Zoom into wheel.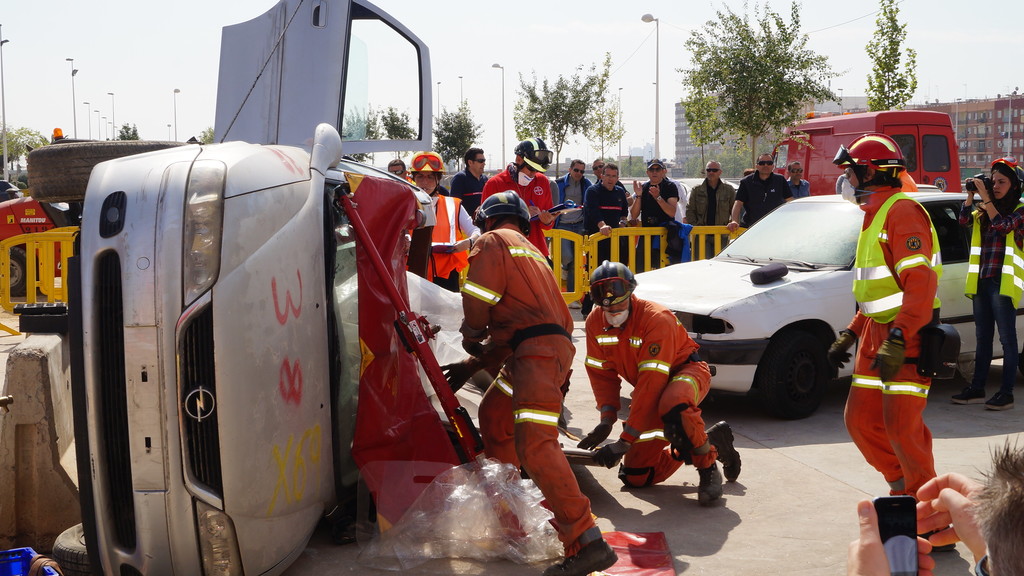
Zoom target: region(756, 316, 831, 418).
